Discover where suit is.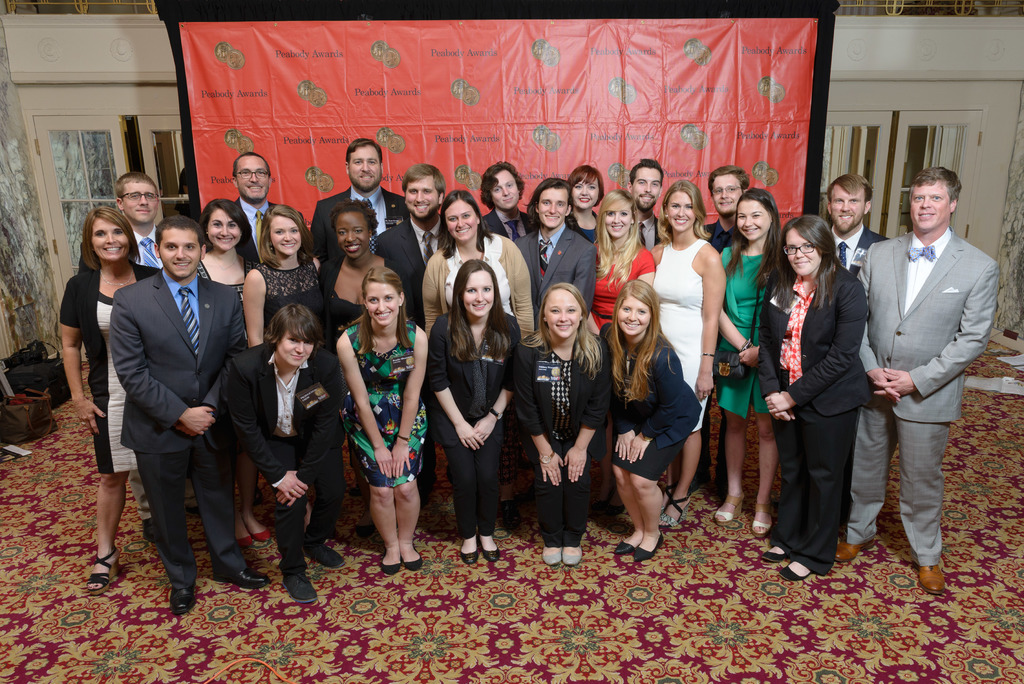
Discovered at [522,216,600,325].
